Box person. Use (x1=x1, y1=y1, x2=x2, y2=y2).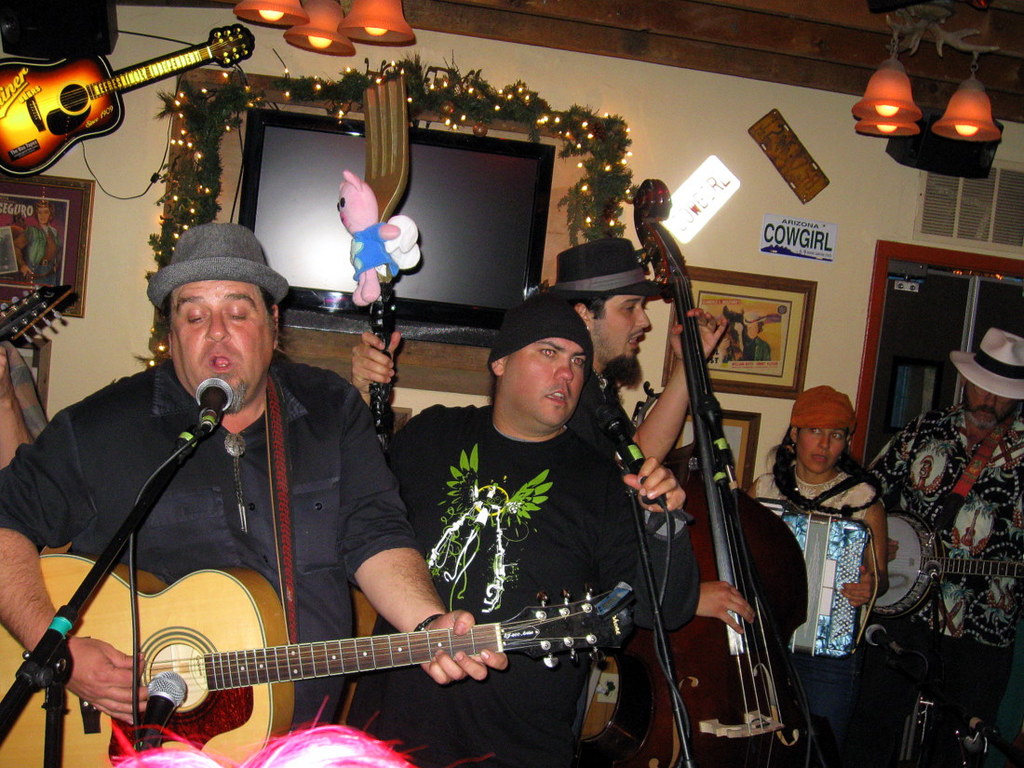
(x1=750, y1=380, x2=886, y2=767).
